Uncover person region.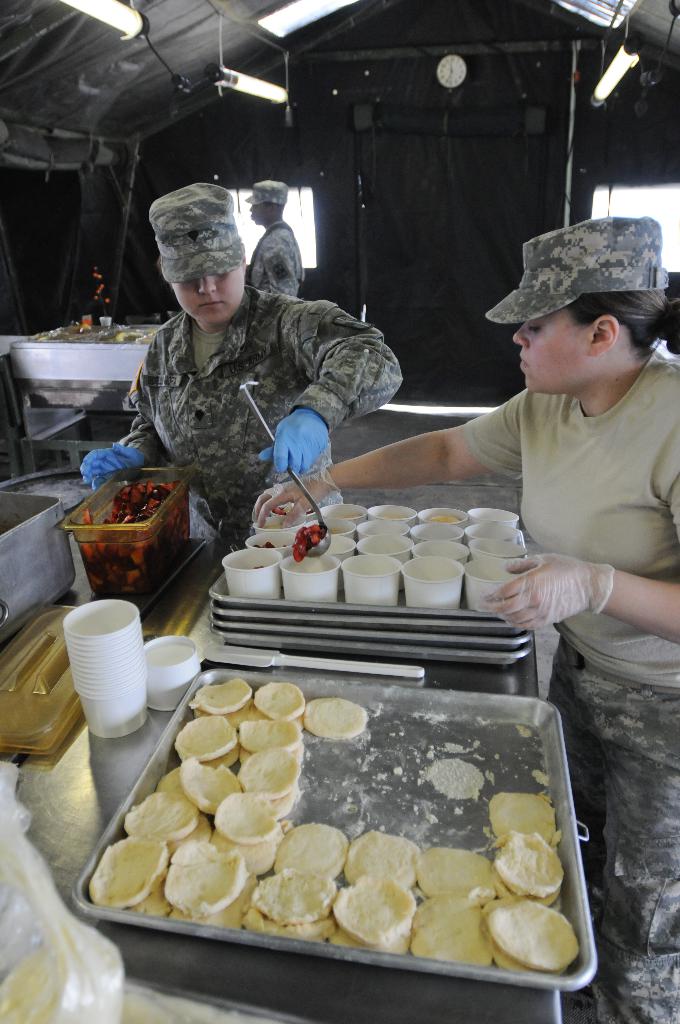
Uncovered: l=79, t=180, r=409, b=545.
